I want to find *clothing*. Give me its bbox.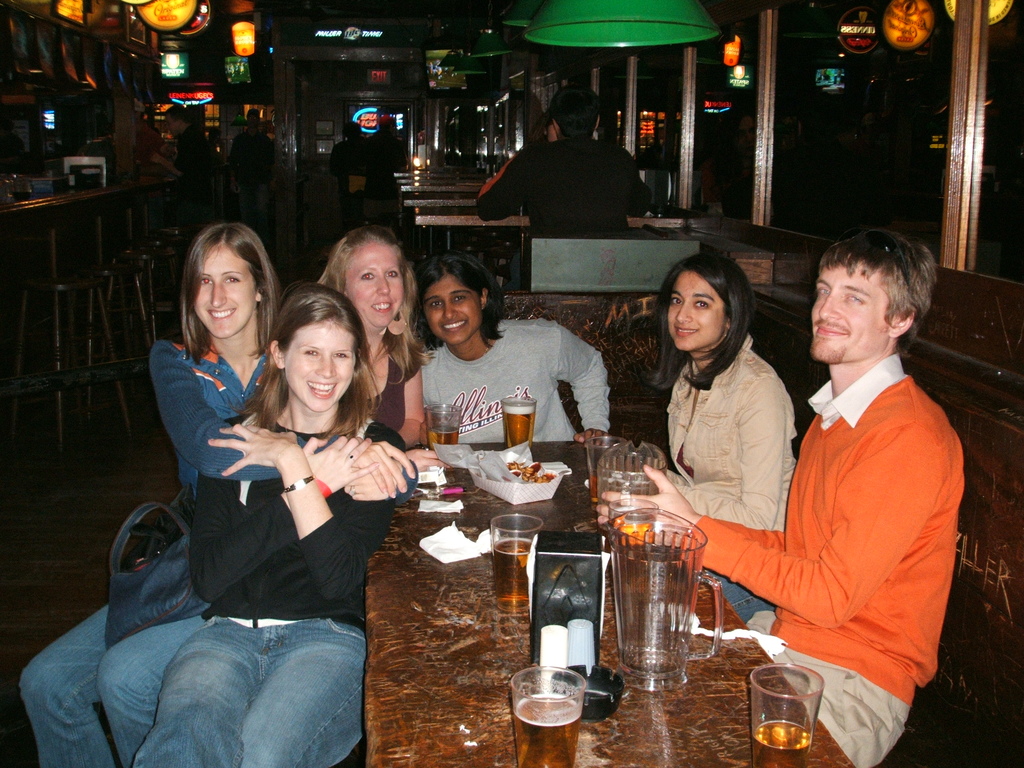
BBox(172, 125, 220, 281).
